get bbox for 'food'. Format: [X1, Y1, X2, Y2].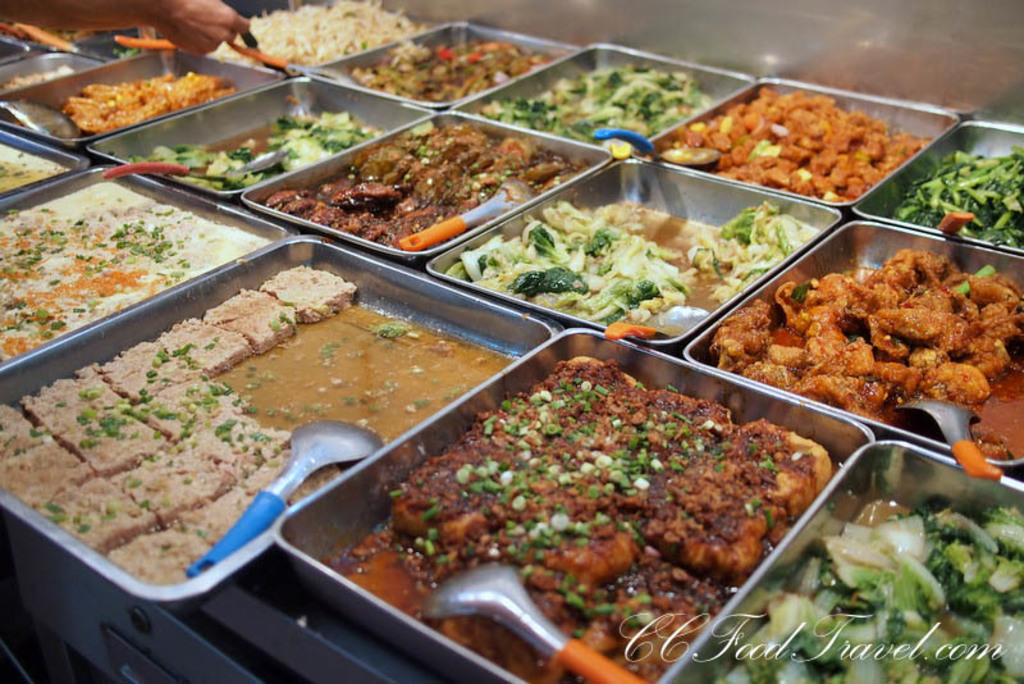
[207, 3, 433, 72].
